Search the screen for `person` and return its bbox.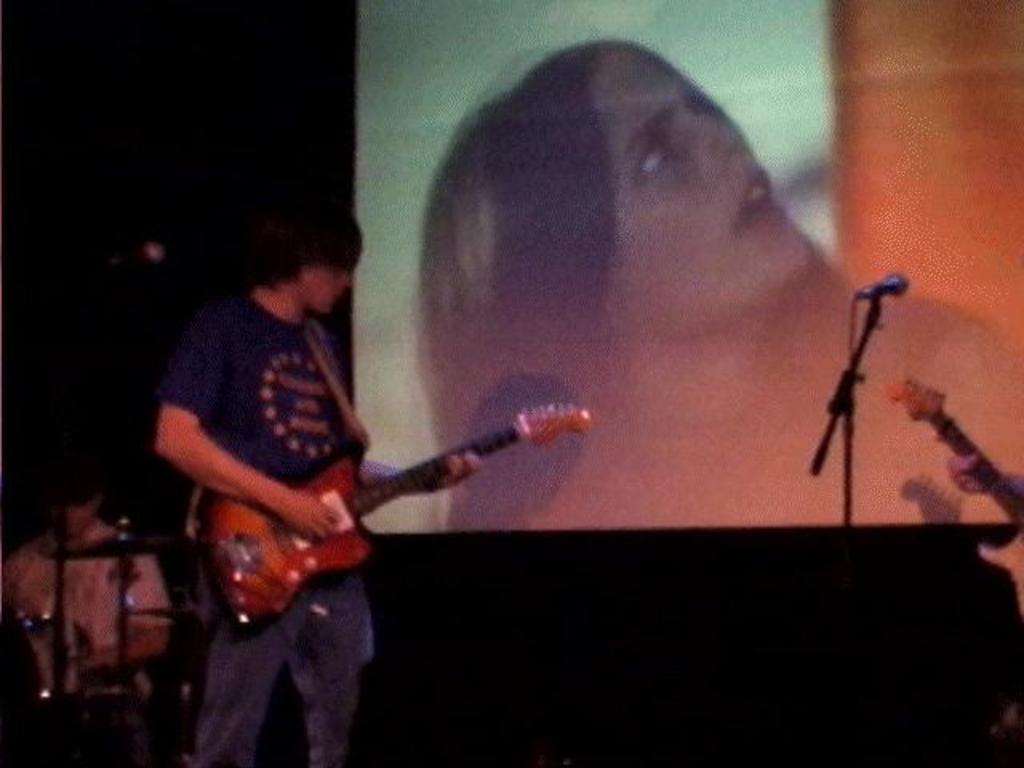
Found: bbox=(418, 22, 1022, 533).
